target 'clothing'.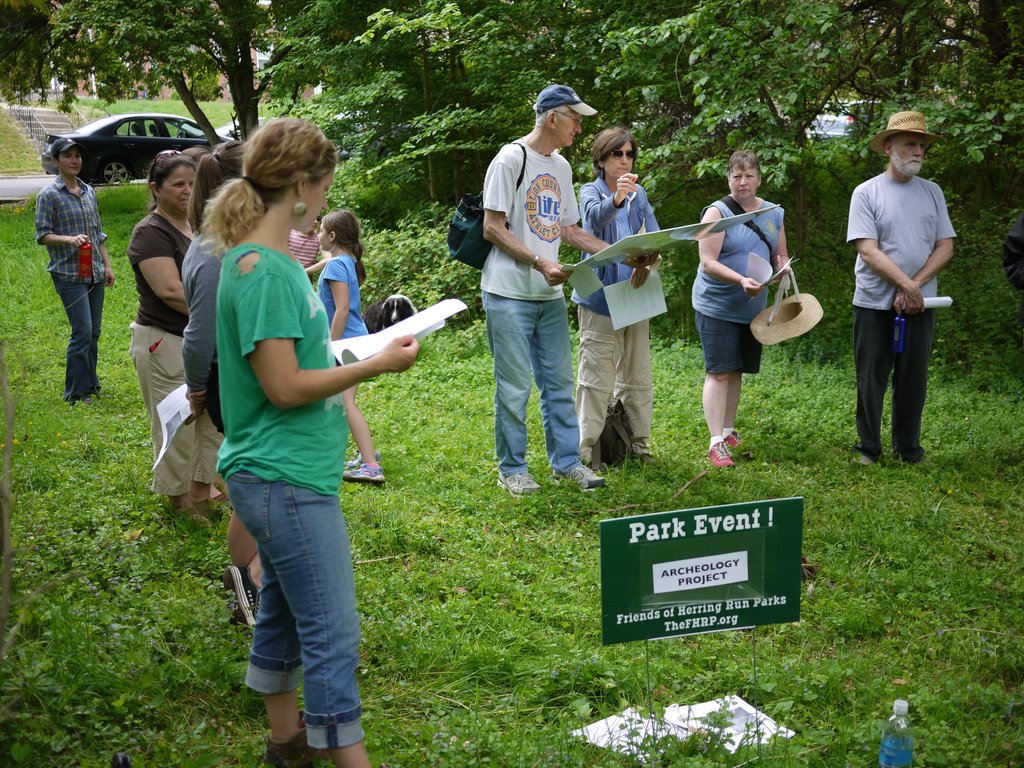
Target region: region(486, 296, 586, 473).
